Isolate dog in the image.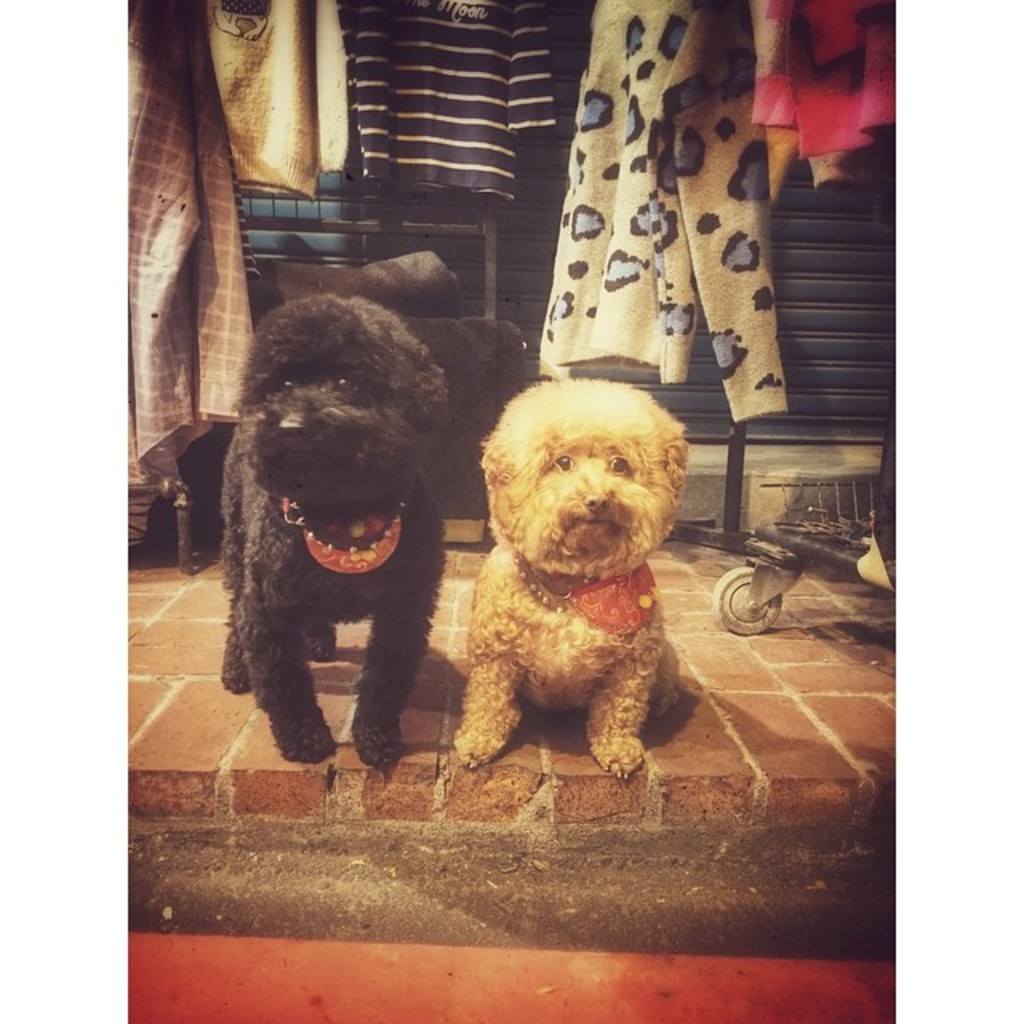
Isolated region: <region>453, 378, 694, 776</region>.
